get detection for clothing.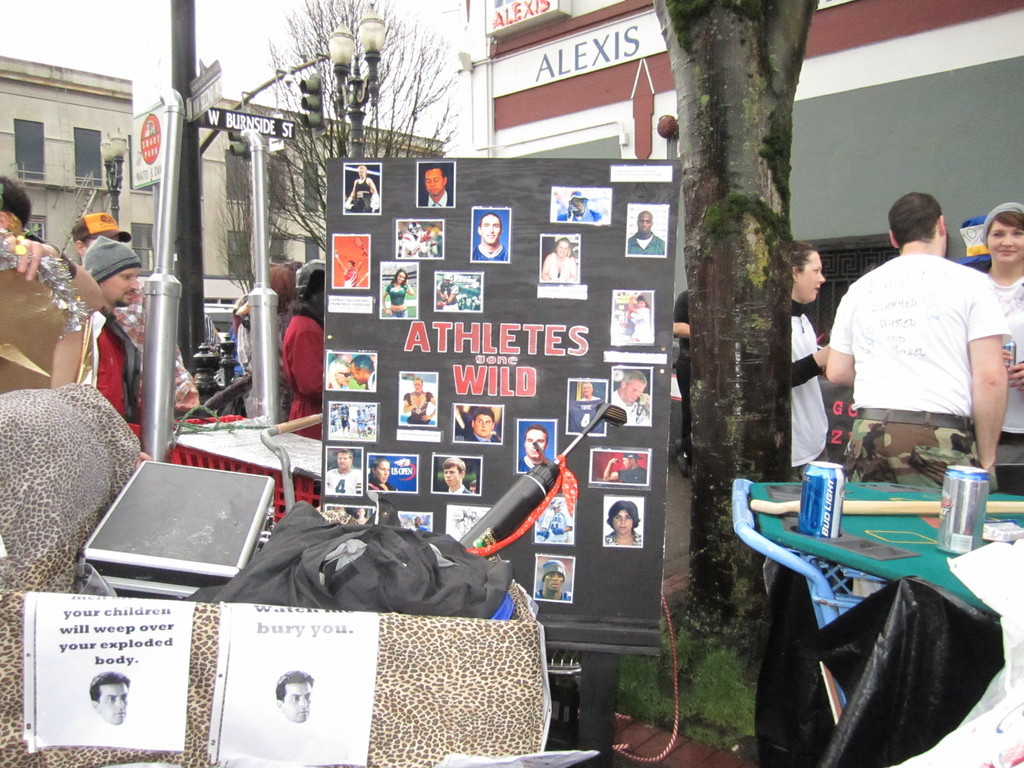
Detection: <region>91, 308, 144, 450</region>.
